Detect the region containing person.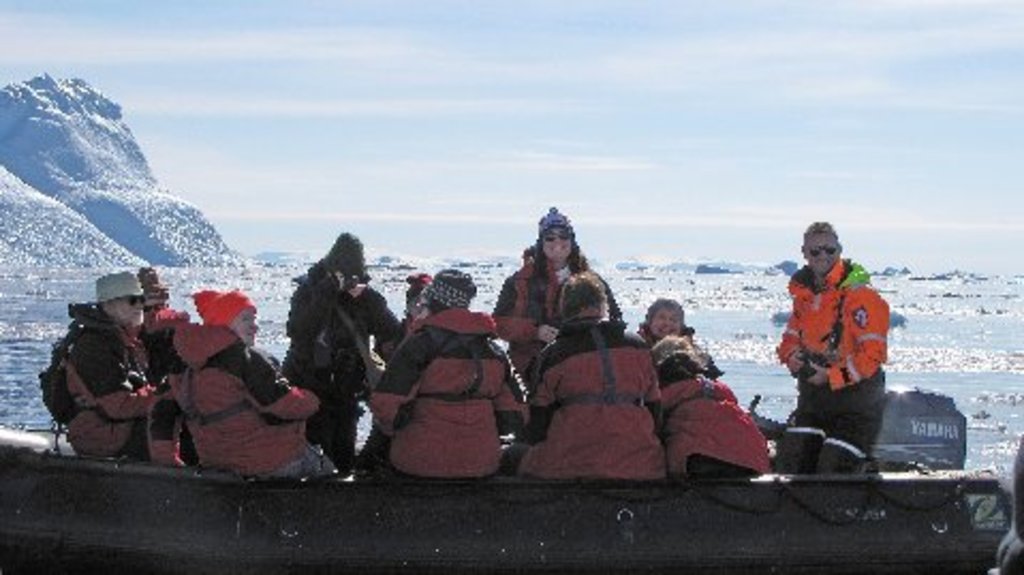
rect(785, 209, 883, 447).
